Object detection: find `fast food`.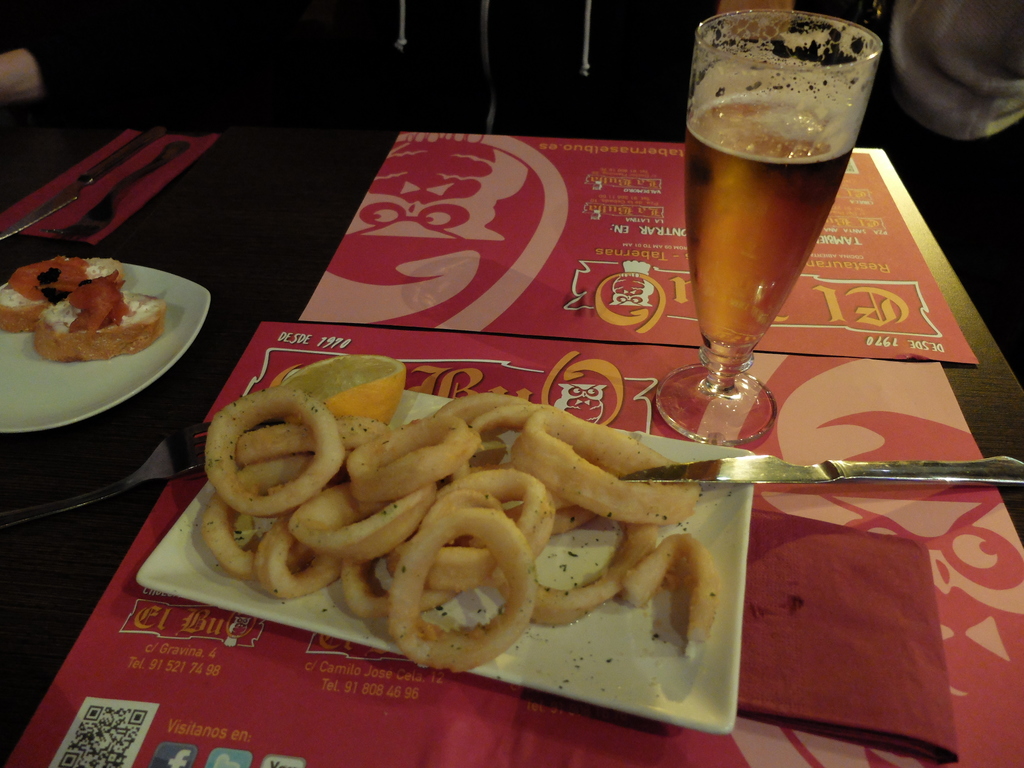
region(35, 270, 168, 362).
